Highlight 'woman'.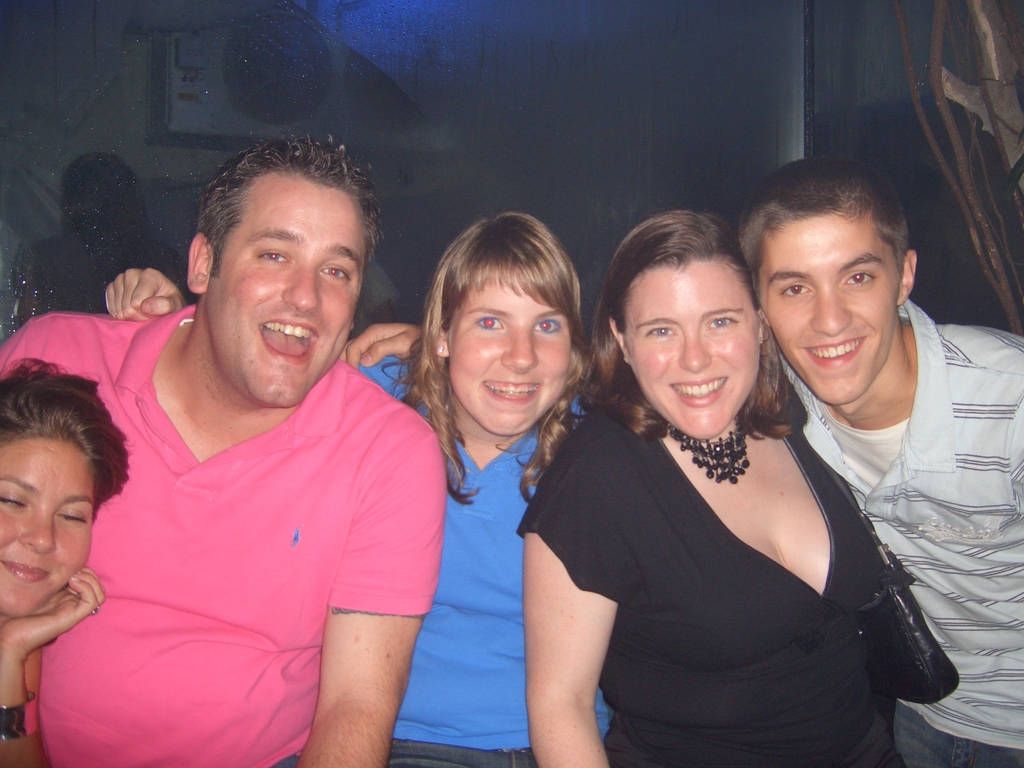
Highlighted region: (111, 210, 627, 763).
